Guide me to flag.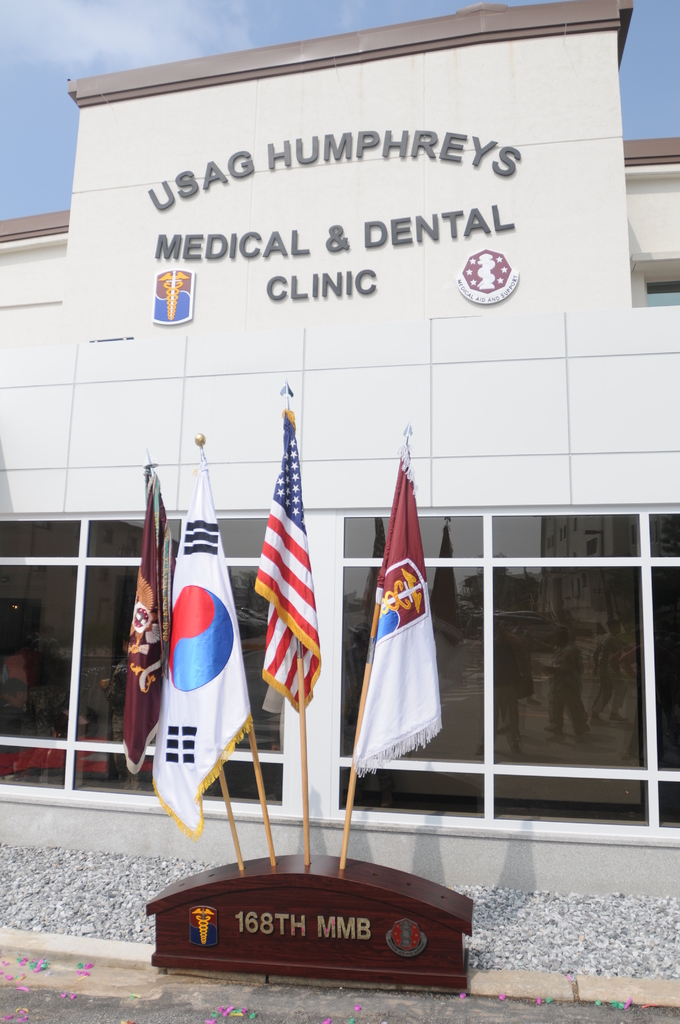
Guidance: (146, 436, 254, 837).
